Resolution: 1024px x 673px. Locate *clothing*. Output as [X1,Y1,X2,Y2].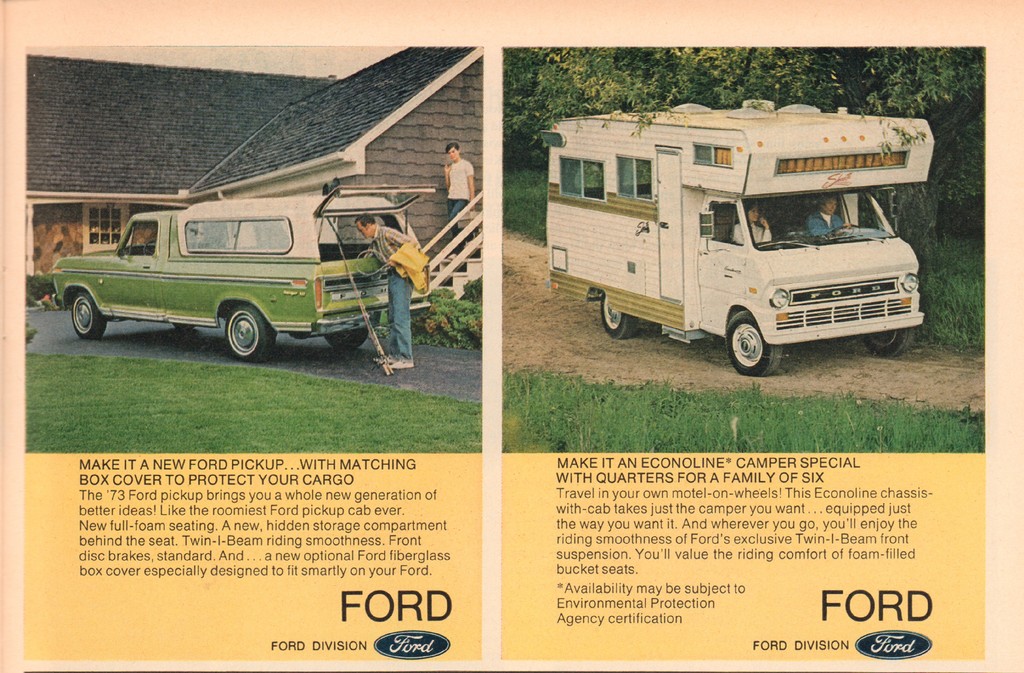
[736,220,778,241].
